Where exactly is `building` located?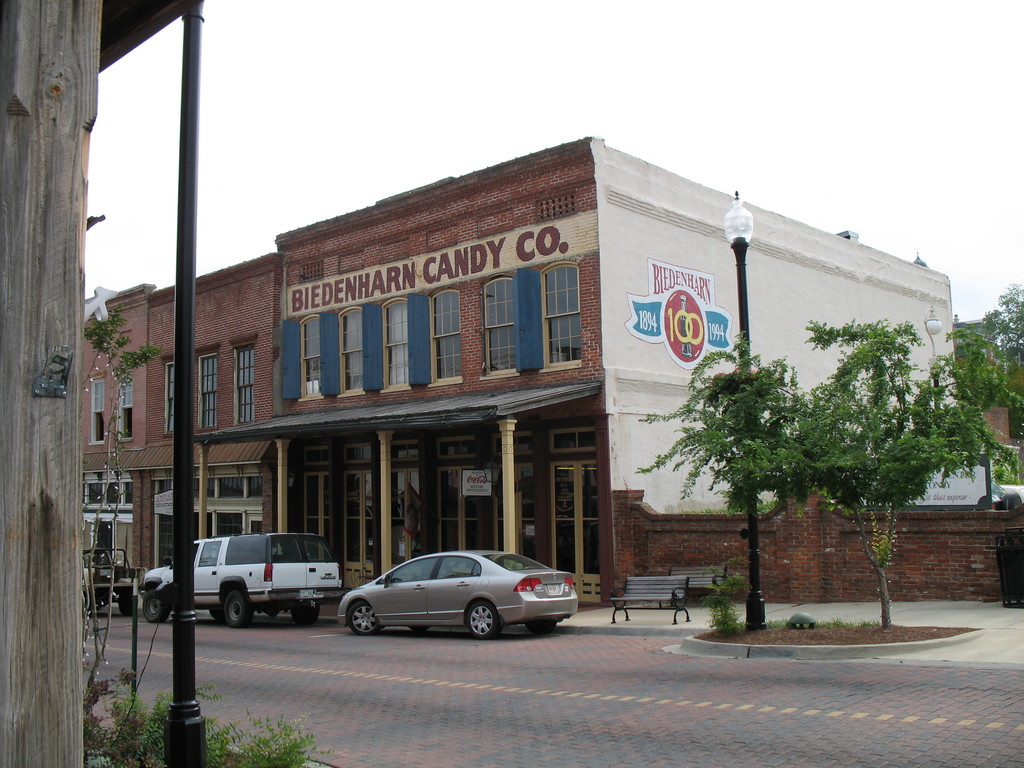
Its bounding box is (129,256,278,581).
